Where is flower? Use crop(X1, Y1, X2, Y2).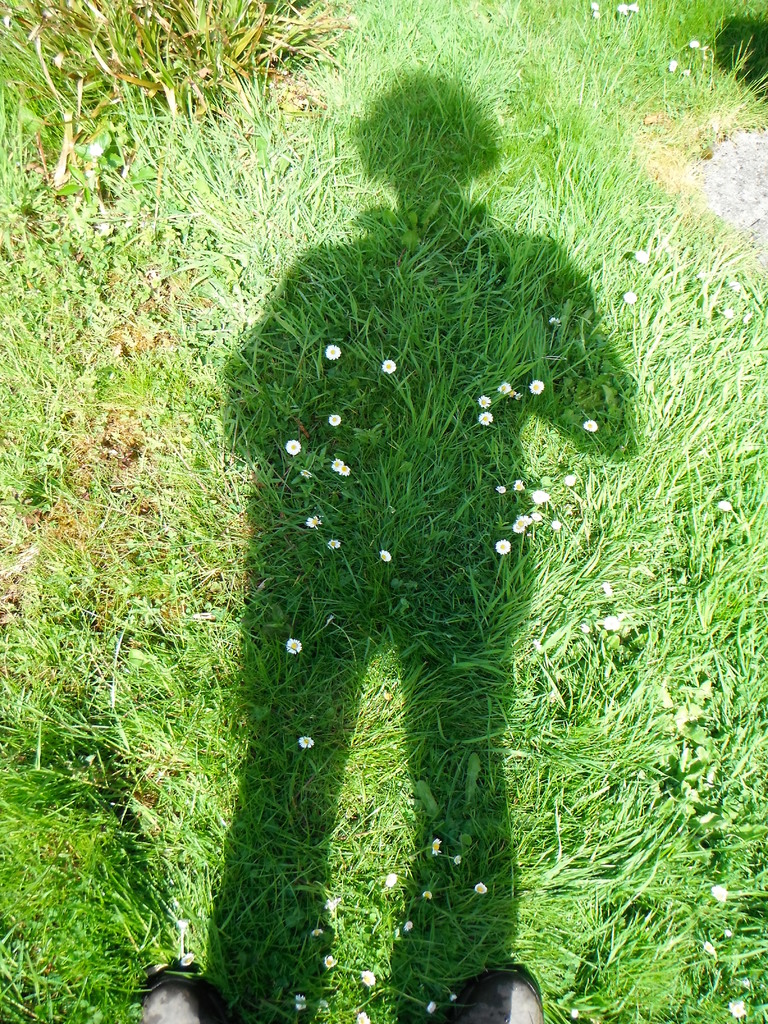
crop(424, 886, 434, 900).
